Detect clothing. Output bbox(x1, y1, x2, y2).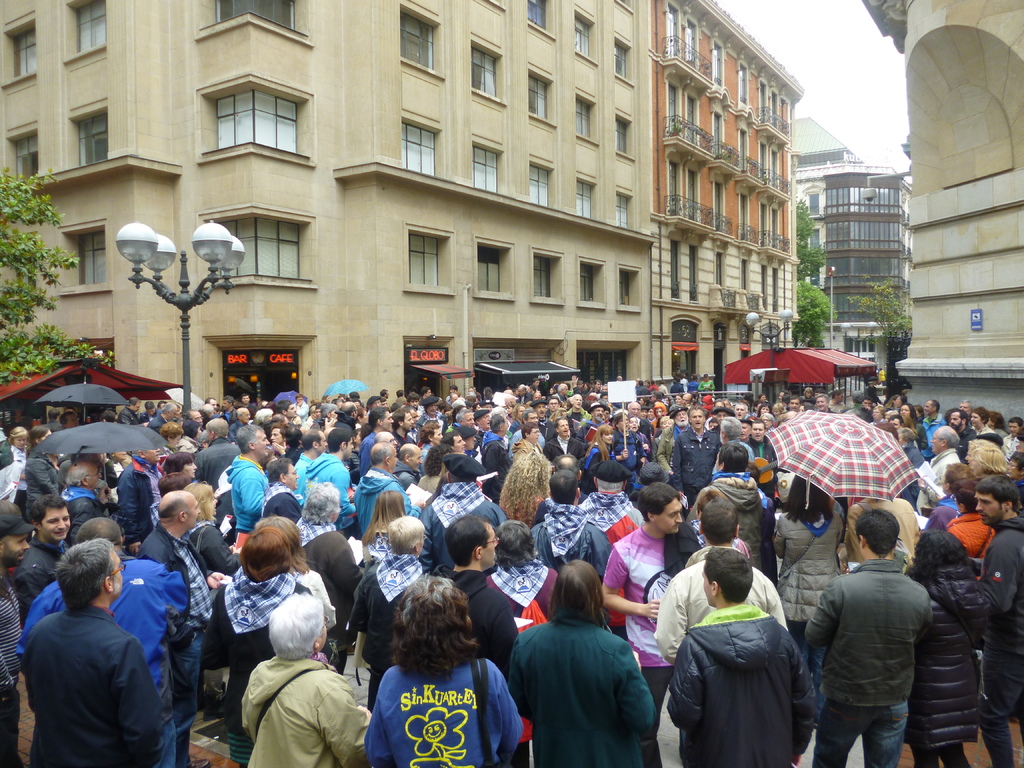
bbox(244, 648, 376, 767).
